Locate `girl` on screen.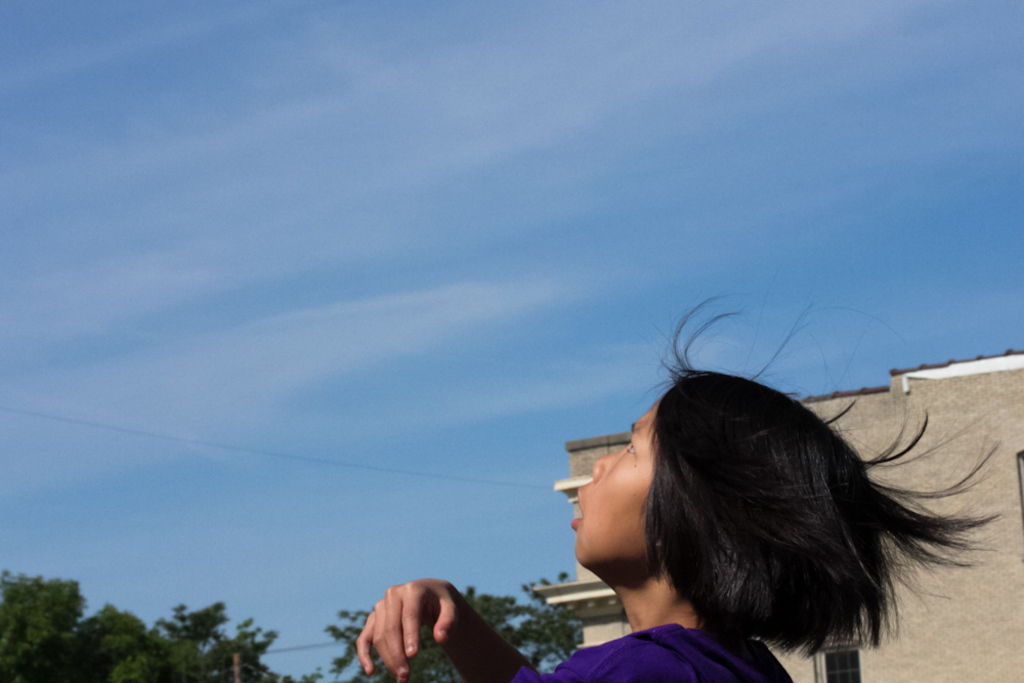
On screen at 355, 291, 1015, 682.
